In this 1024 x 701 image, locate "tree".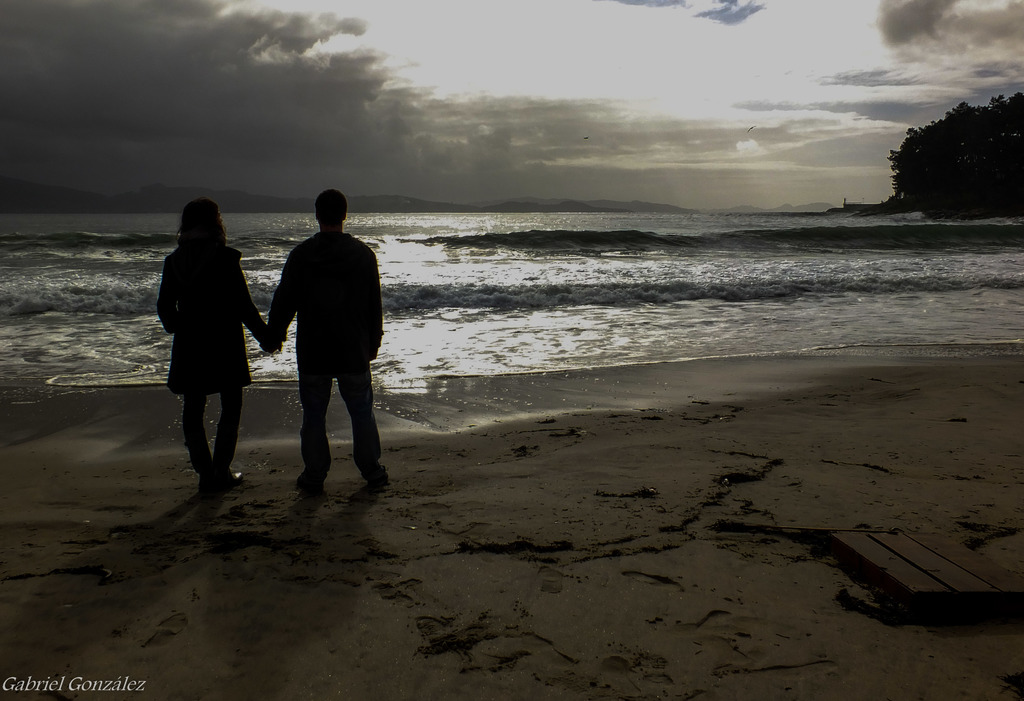
Bounding box: (0,171,685,208).
